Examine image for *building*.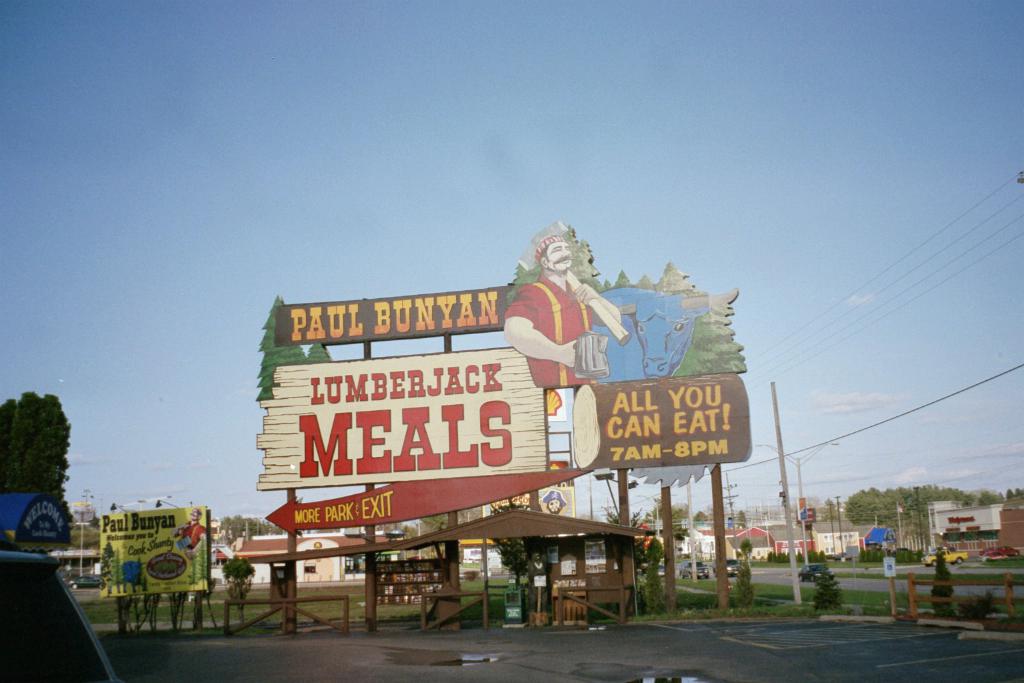
Examination result: (681,523,817,565).
